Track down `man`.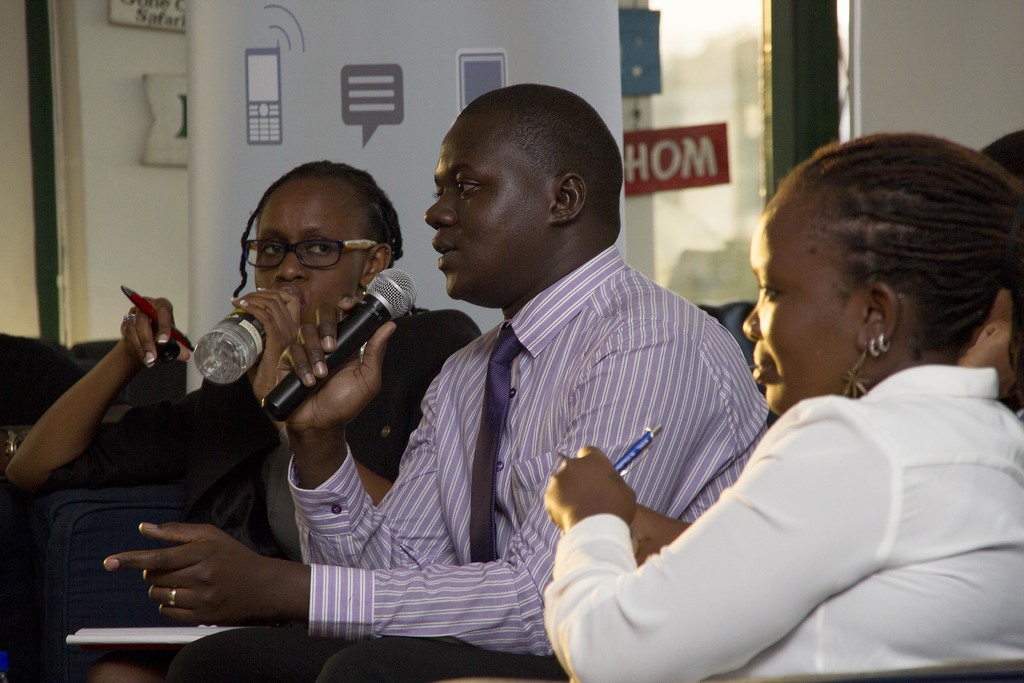
Tracked to (93,81,771,682).
